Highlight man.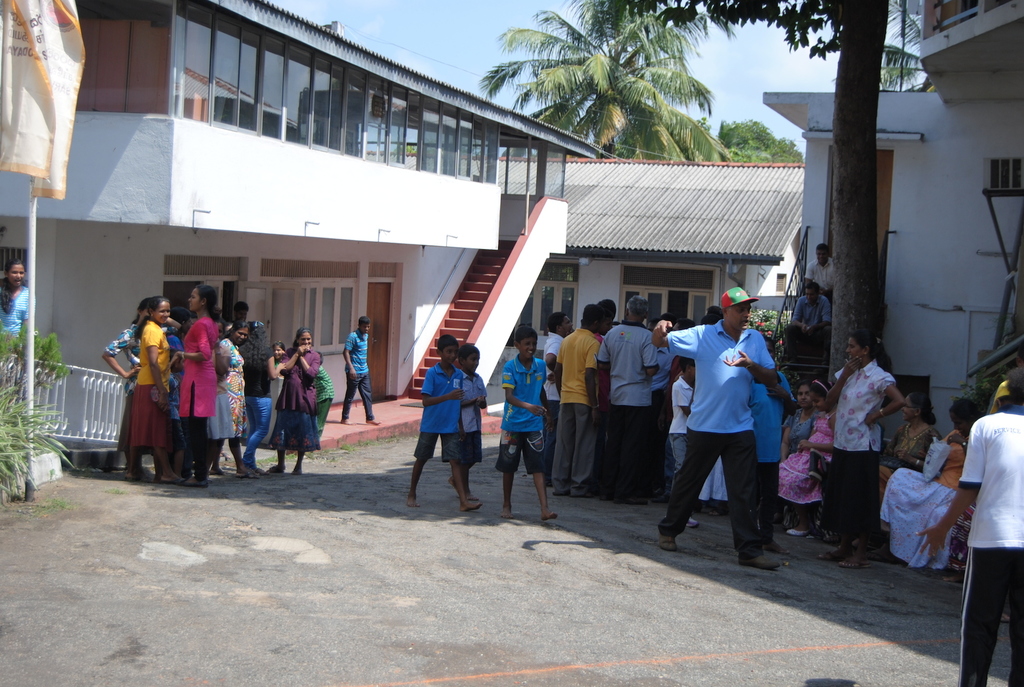
Highlighted region: pyautogui.locateOnScreen(783, 282, 833, 361).
